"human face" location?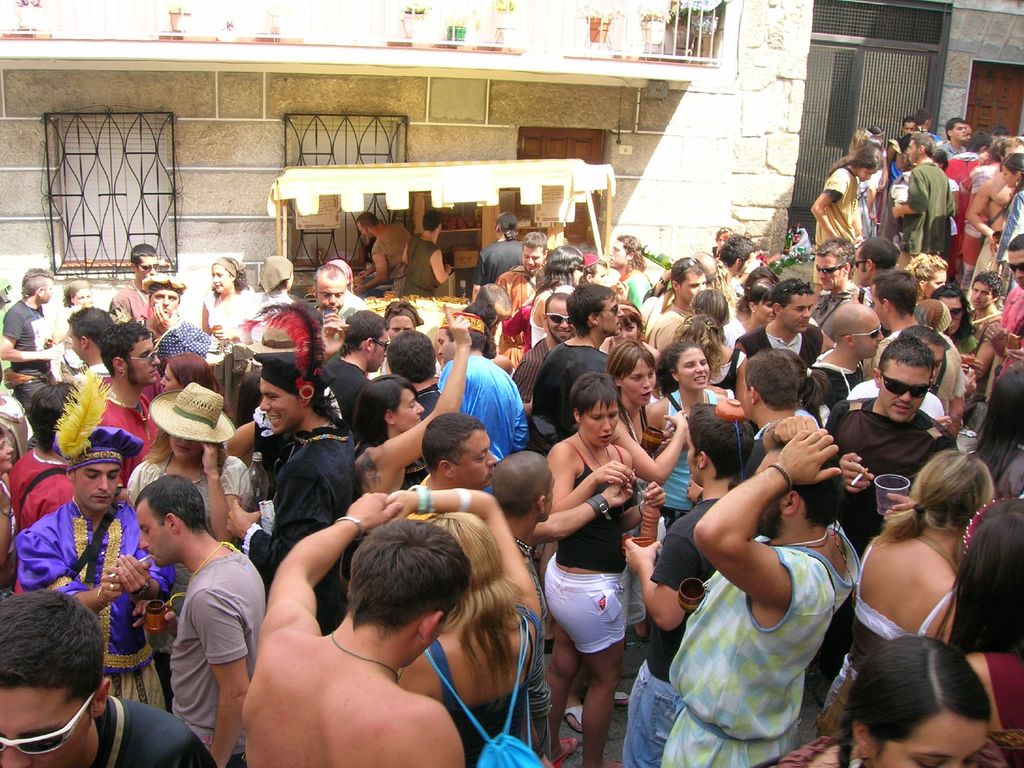
box=[42, 279, 54, 305]
